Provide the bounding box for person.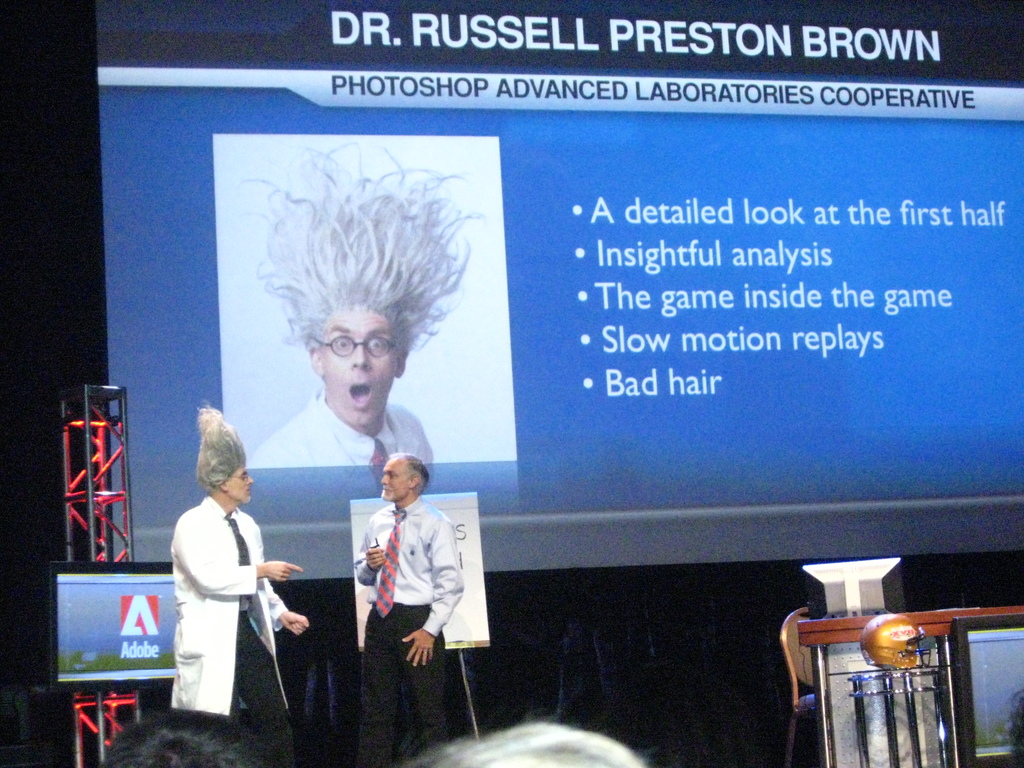
[350, 450, 461, 767].
